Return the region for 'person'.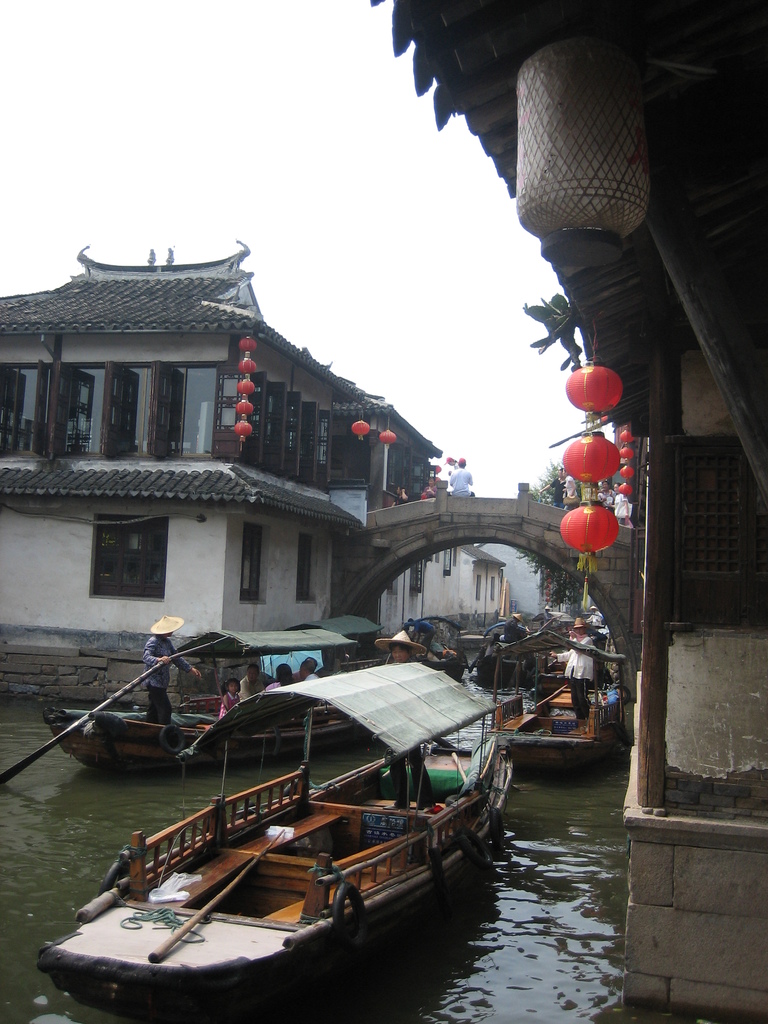
[501,612,532,649].
